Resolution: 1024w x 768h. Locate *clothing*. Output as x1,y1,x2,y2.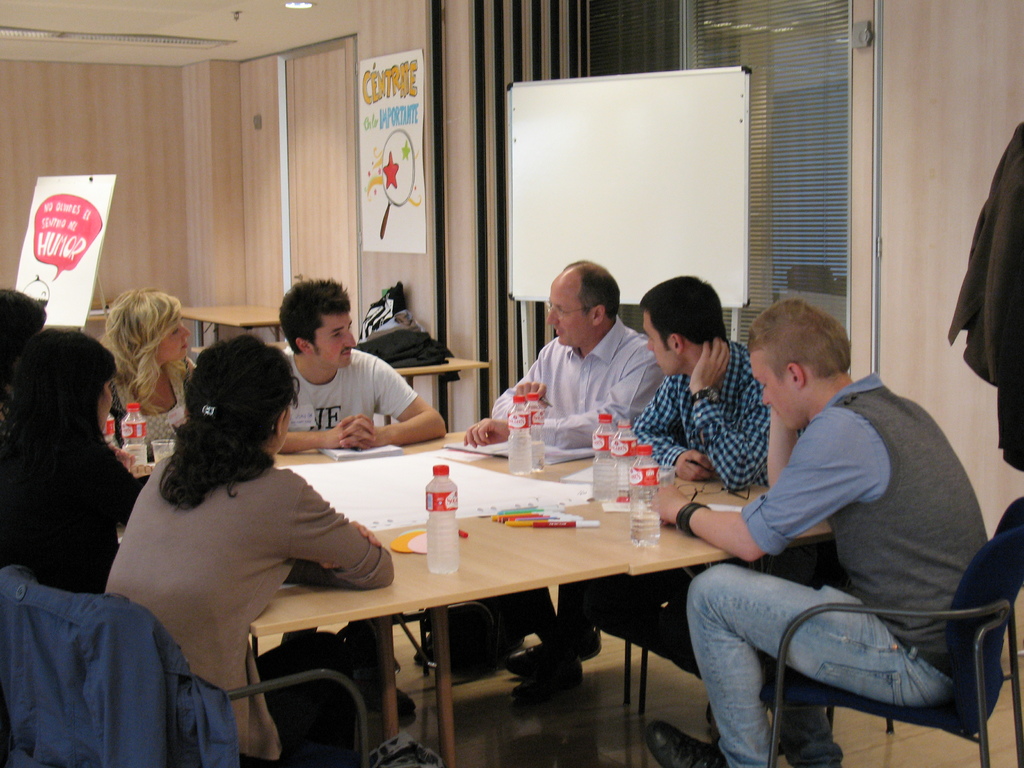
286,339,428,445.
